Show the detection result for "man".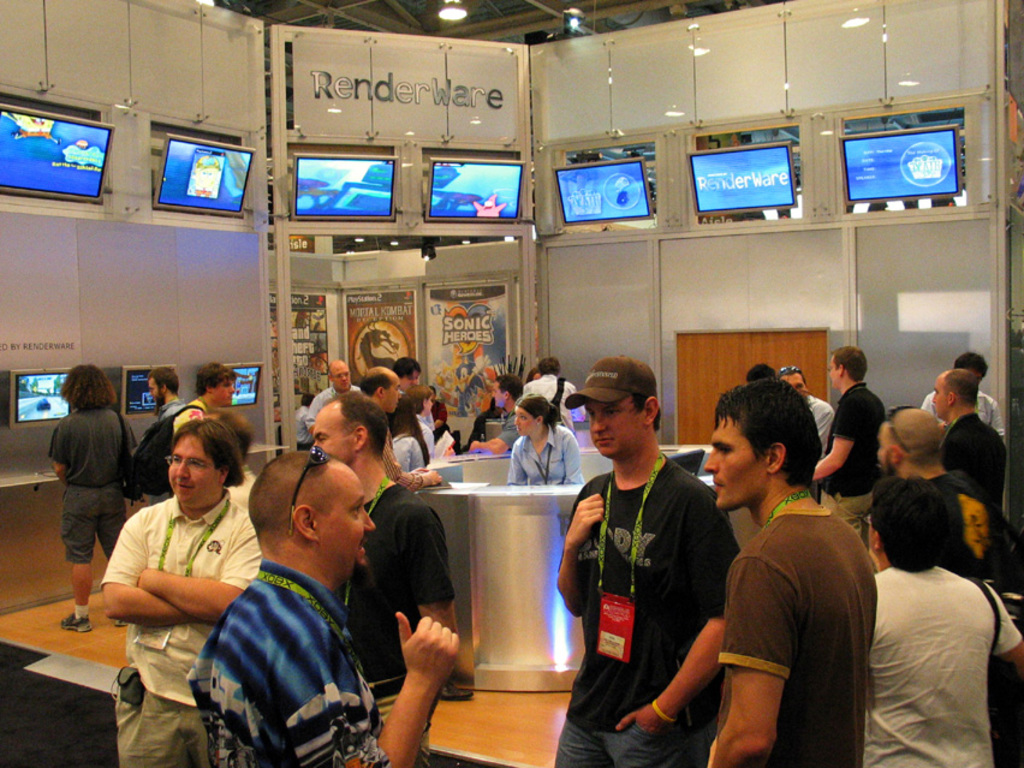
BBox(928, 368, 1006, 532).
